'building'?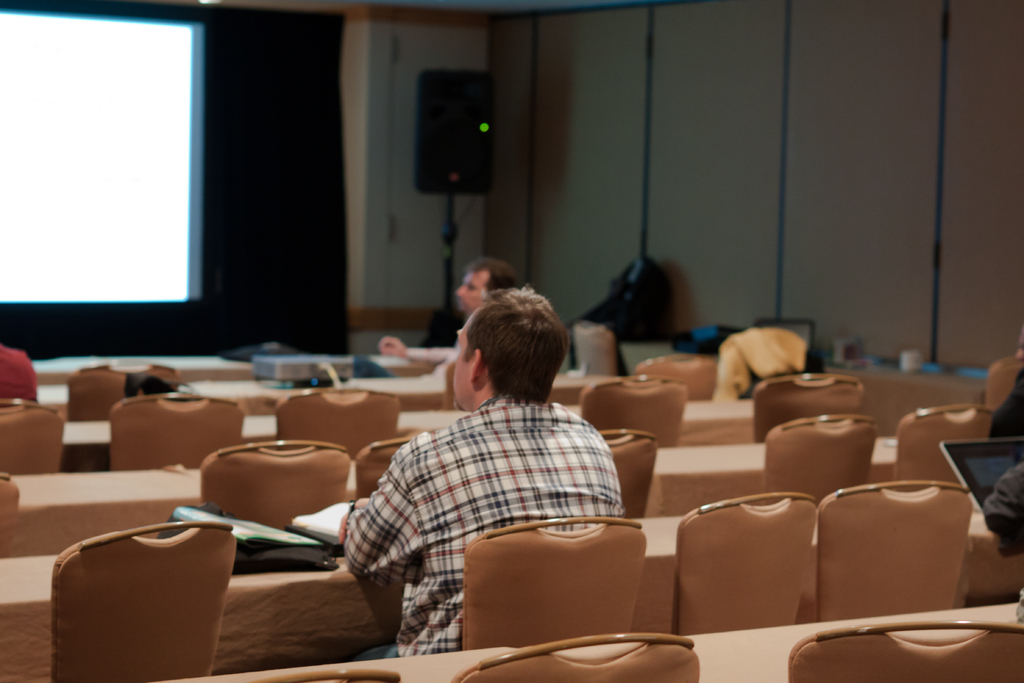
(left=0, top=1, right=1023, bottom=682)
